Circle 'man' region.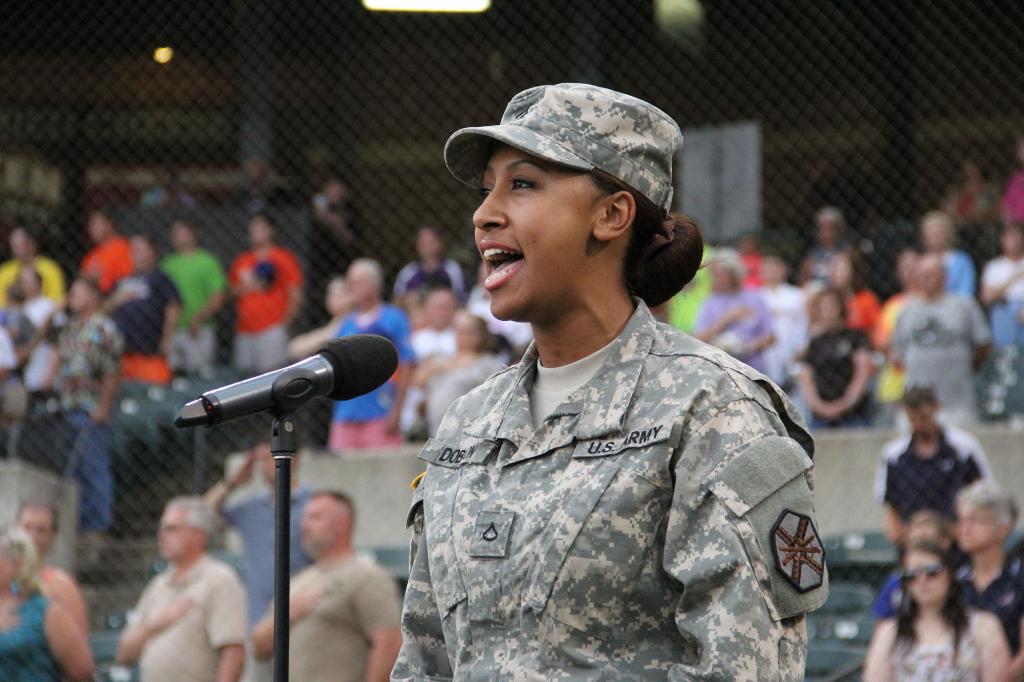
Region: [116, 497, 242, 681].
